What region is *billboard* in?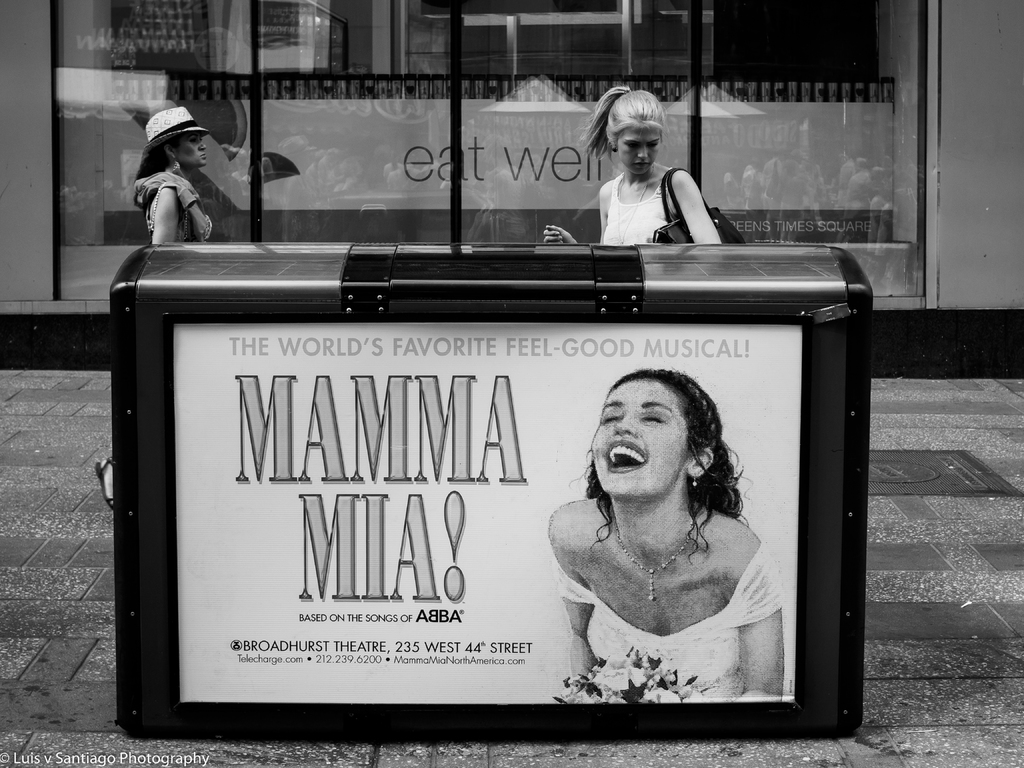
154:320:804:735.
